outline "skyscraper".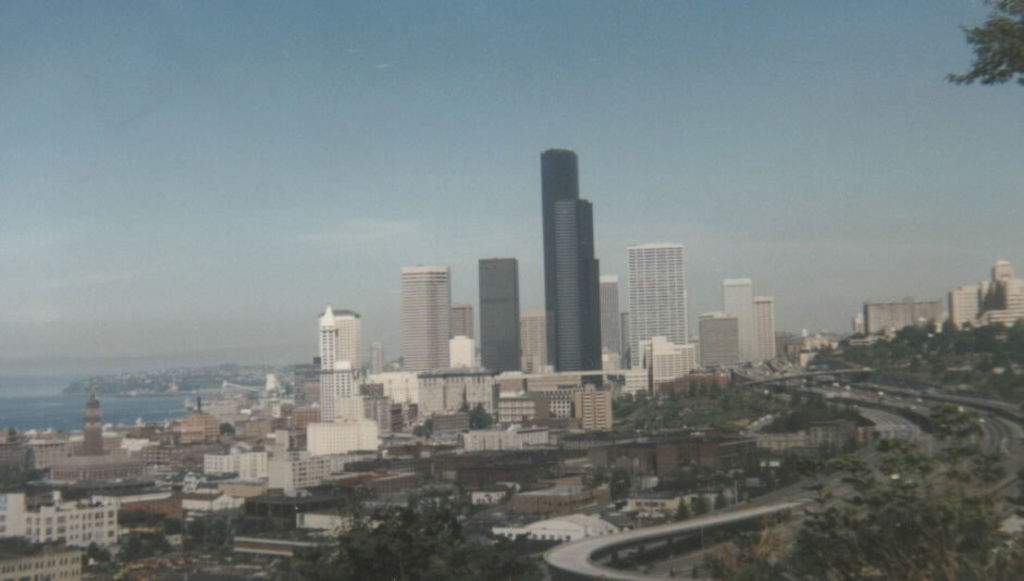
Outline: box=[554, 197, 601, 386].
